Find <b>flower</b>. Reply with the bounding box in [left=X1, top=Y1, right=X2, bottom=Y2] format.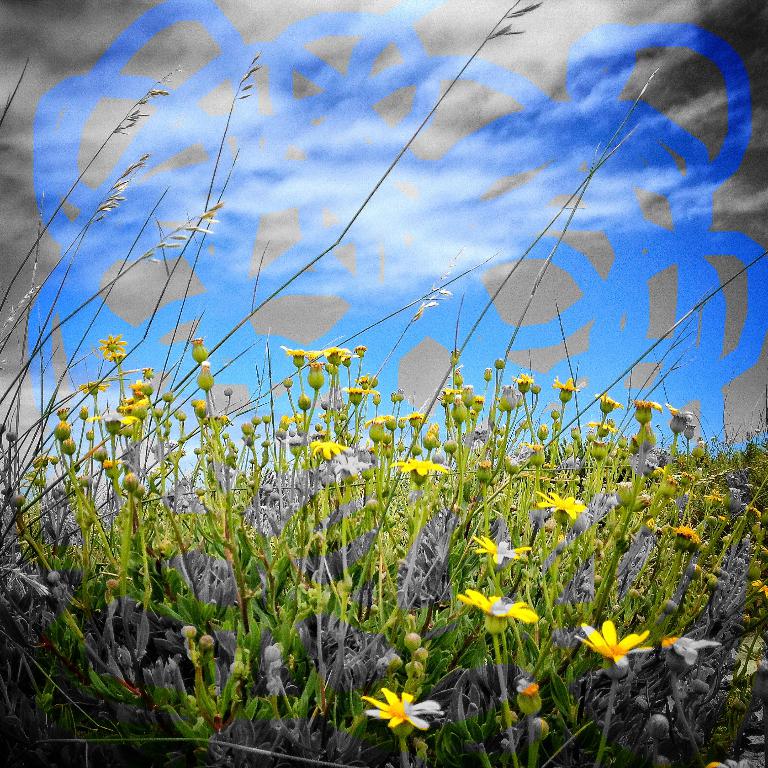
[left=595, top=392, right=623, bottom=406].
